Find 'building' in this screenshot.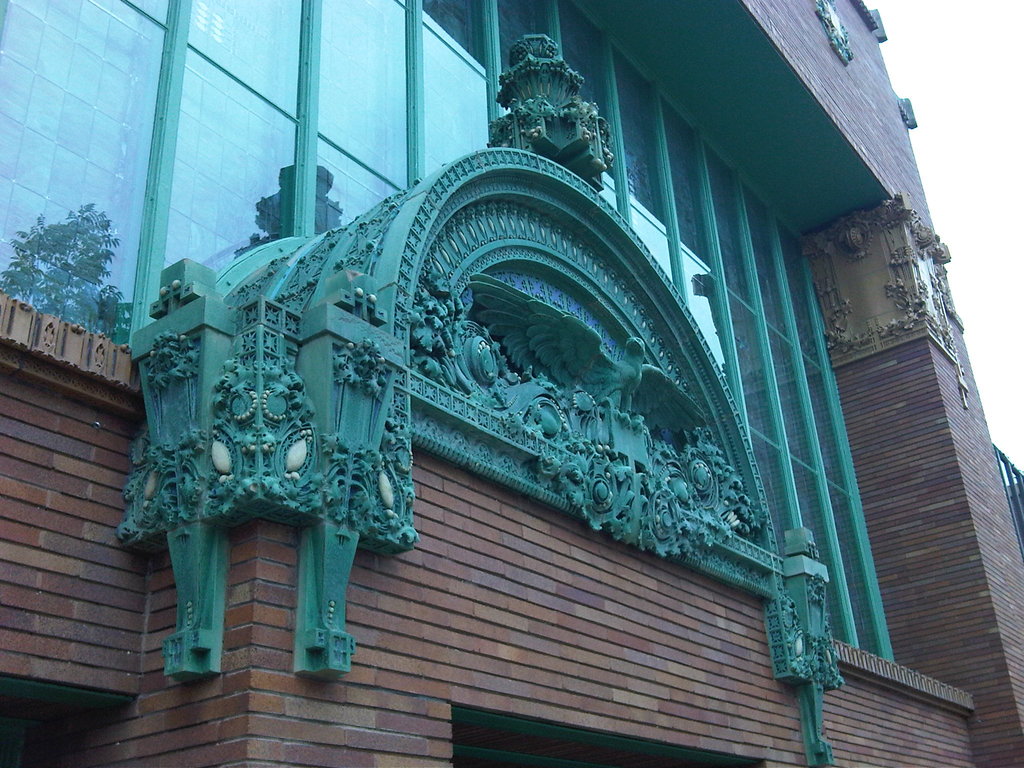
The bounding box for 'building' is <box>0,0,1023,767</box>.
